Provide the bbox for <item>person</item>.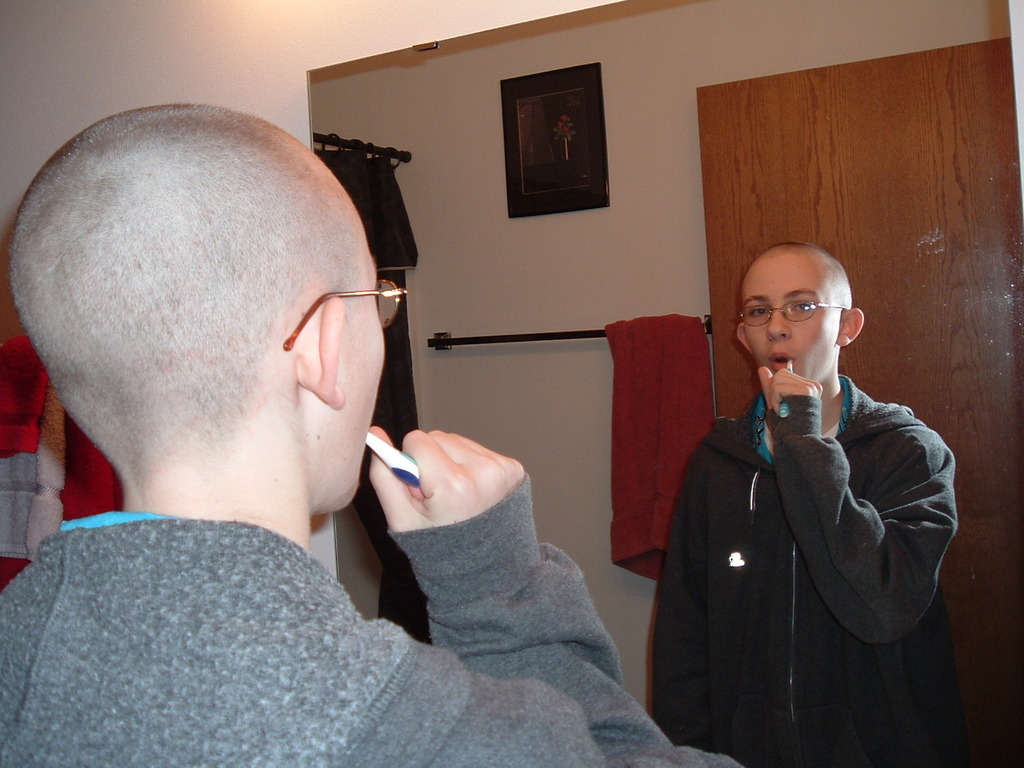
650/240/970/767.
